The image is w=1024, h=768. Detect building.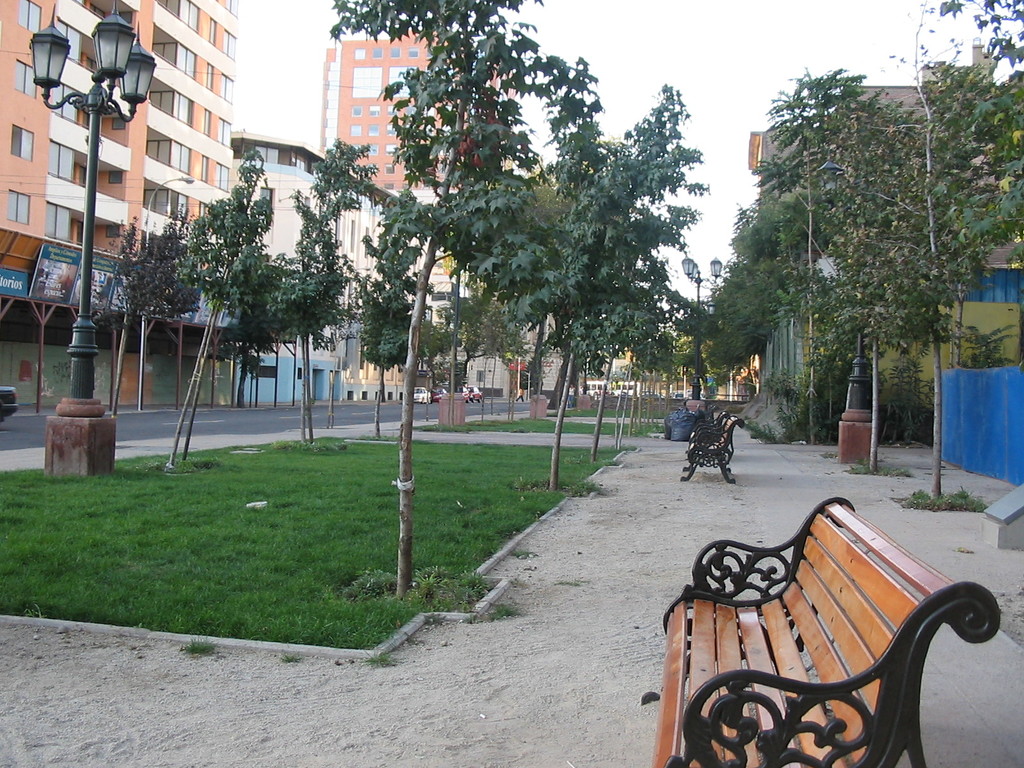
Detection: l=236, t=127, r=401, b=402.
